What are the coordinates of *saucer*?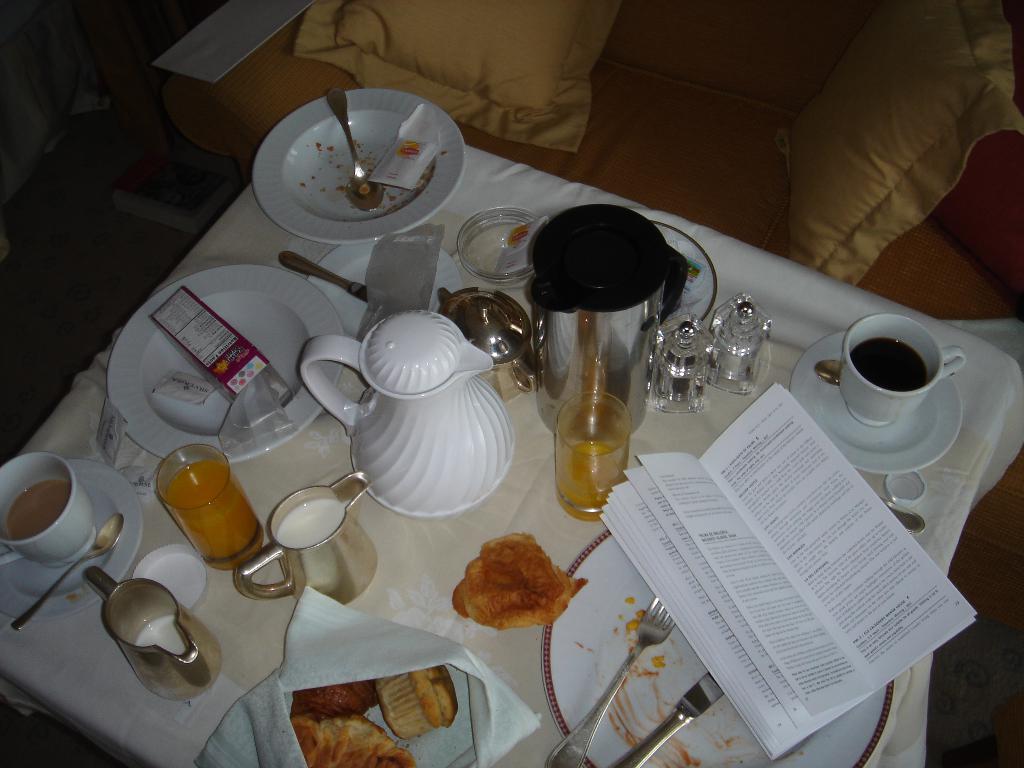
(0, 454, 144, 621).
